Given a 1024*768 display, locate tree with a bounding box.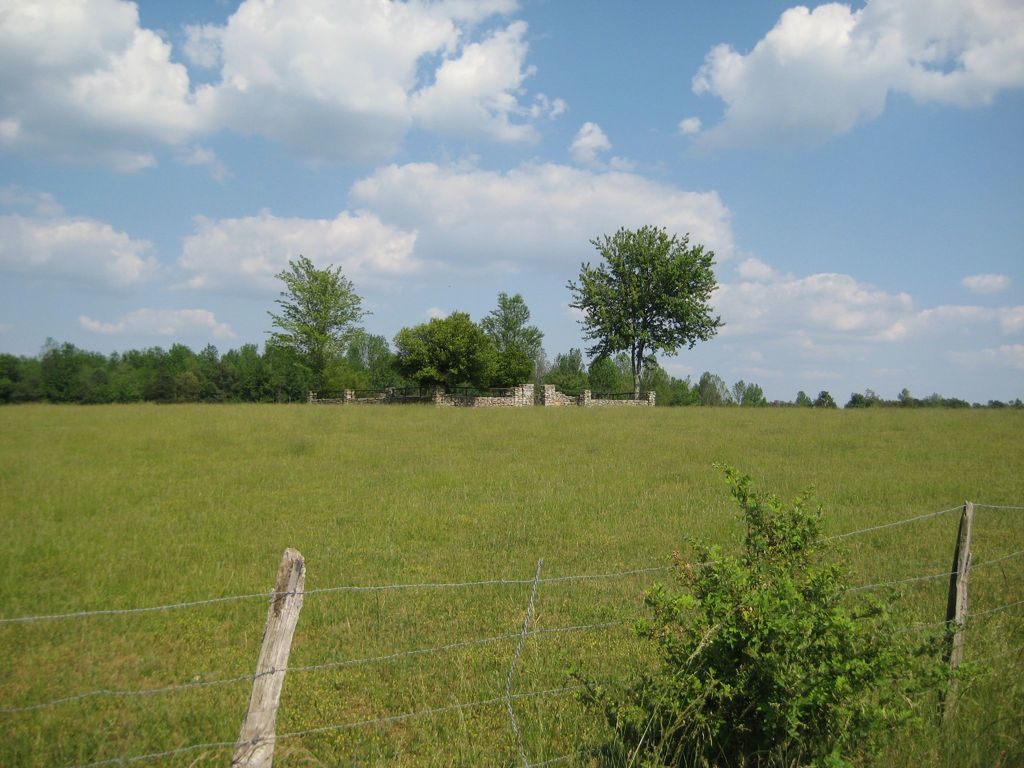
Located: rect(488, 292, 544, 384).
